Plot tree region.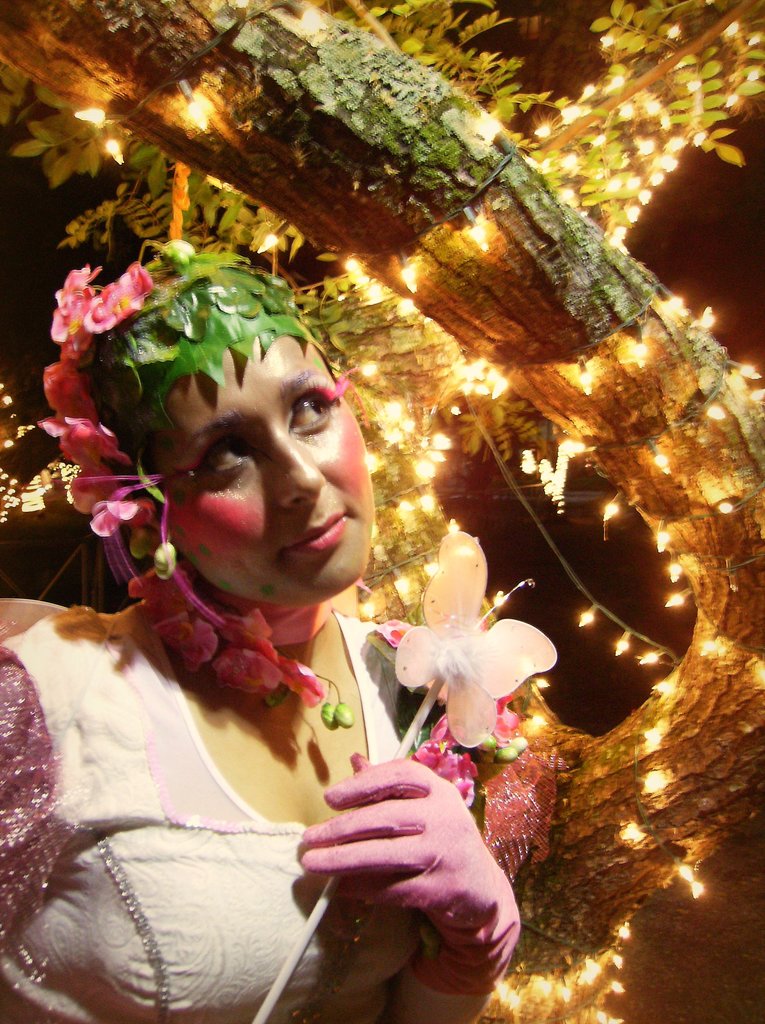
Plotted at l=0, t=0, r=764, b=1023.
